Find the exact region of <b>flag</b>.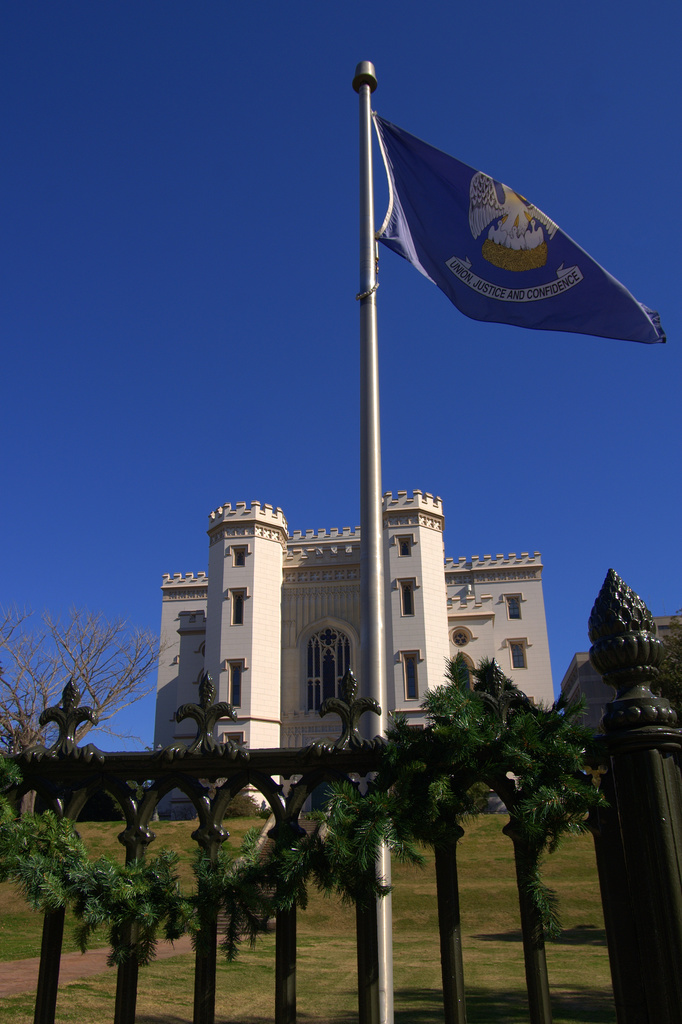
Exact region: (left=356, top=66, right=662, bottom=353).
